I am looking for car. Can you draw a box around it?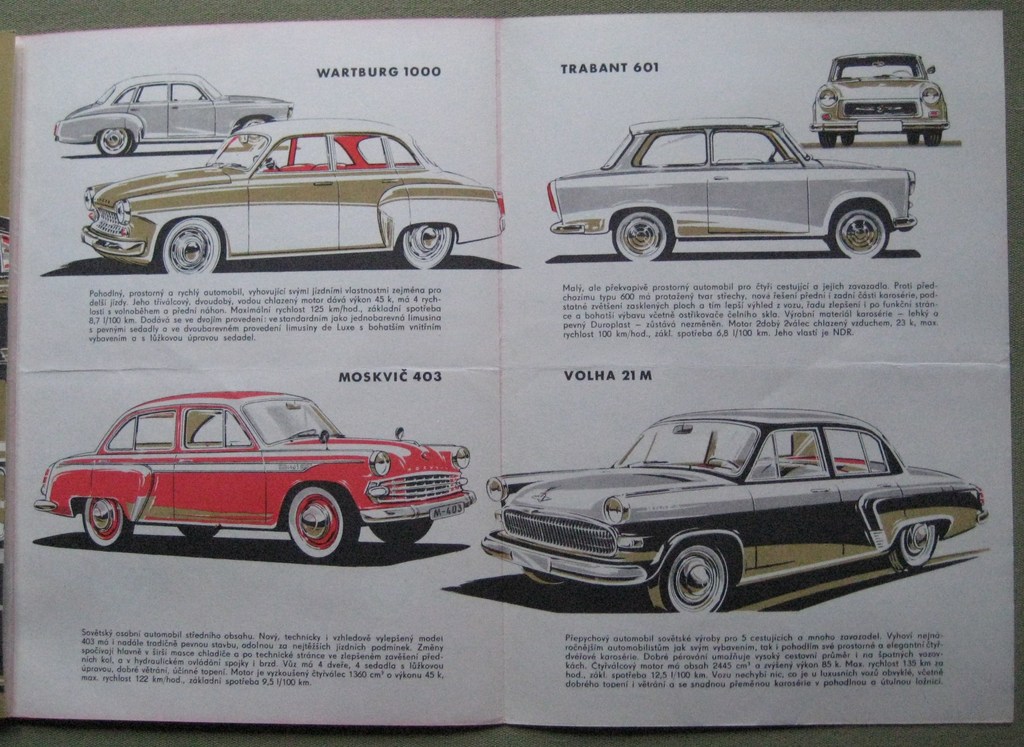
Sure, the bounding box is select_region(480, 410, 987, 619).
